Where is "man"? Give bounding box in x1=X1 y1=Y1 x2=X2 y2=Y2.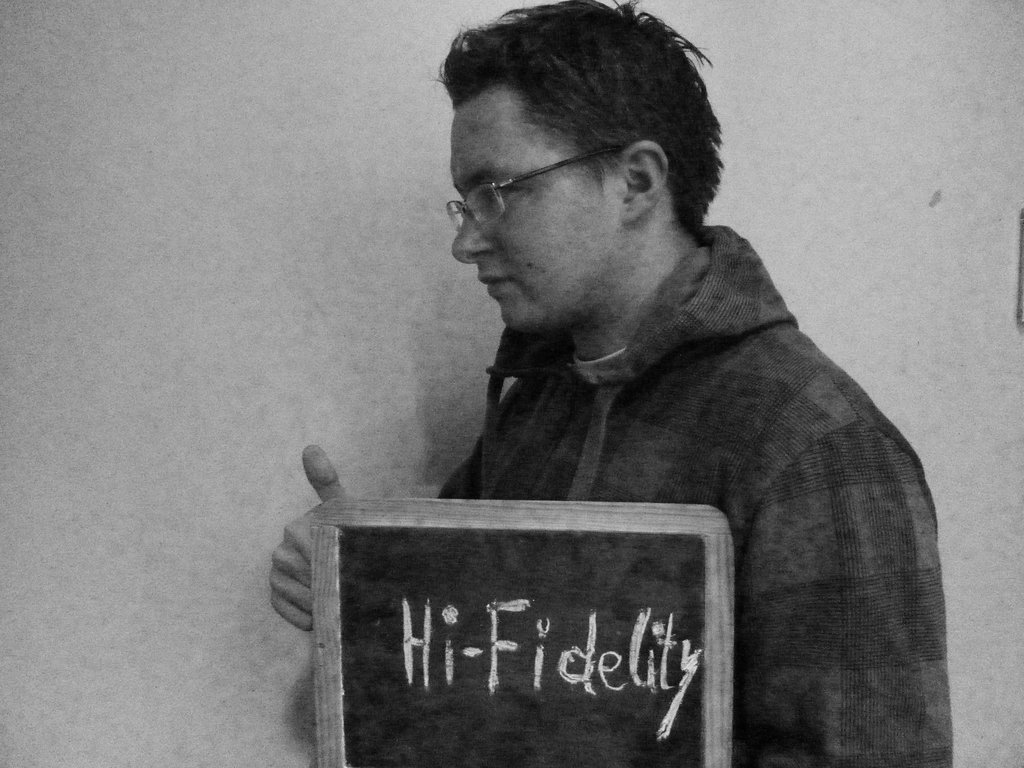
x1=273 y1=0 x2=950 y2=767.
